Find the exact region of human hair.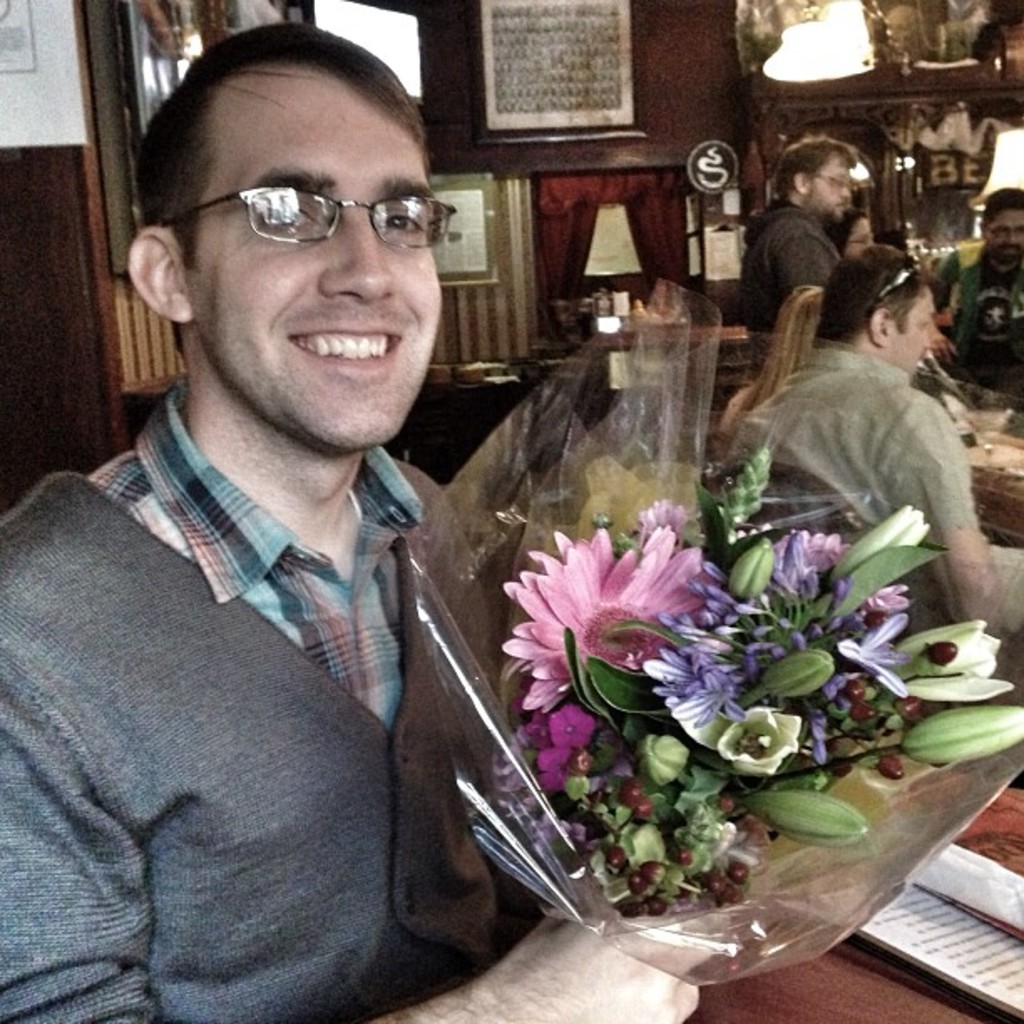
Exact region: Rect(812, 243, 920, 351).
